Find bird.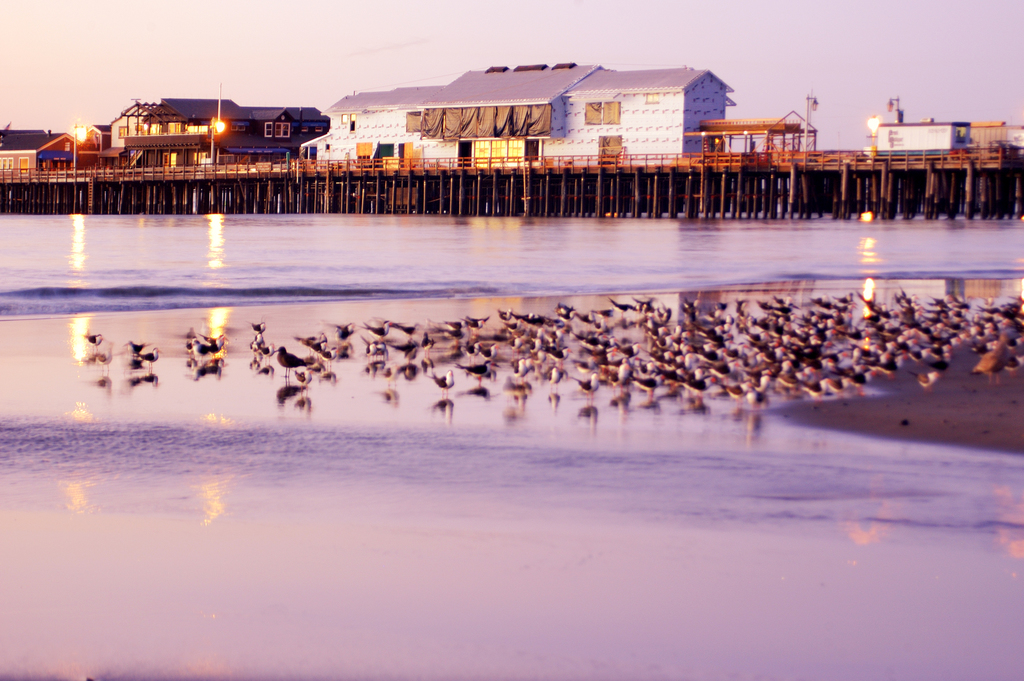
crop(86, 330, 104, 354).
